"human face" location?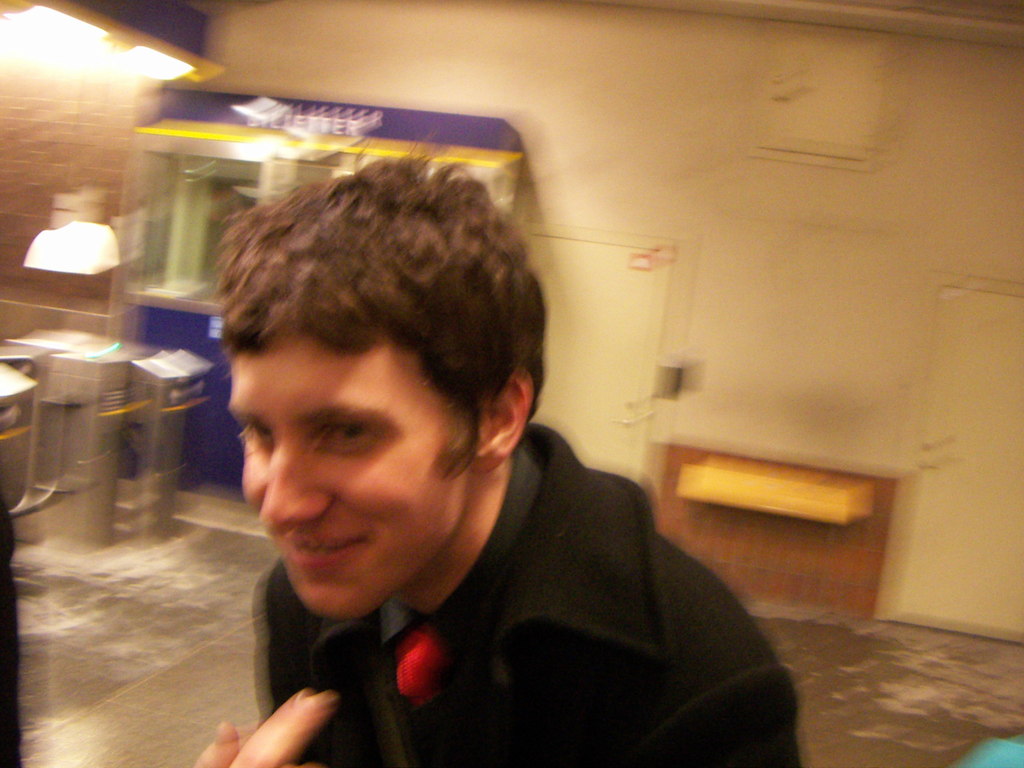
237 331 484 621
